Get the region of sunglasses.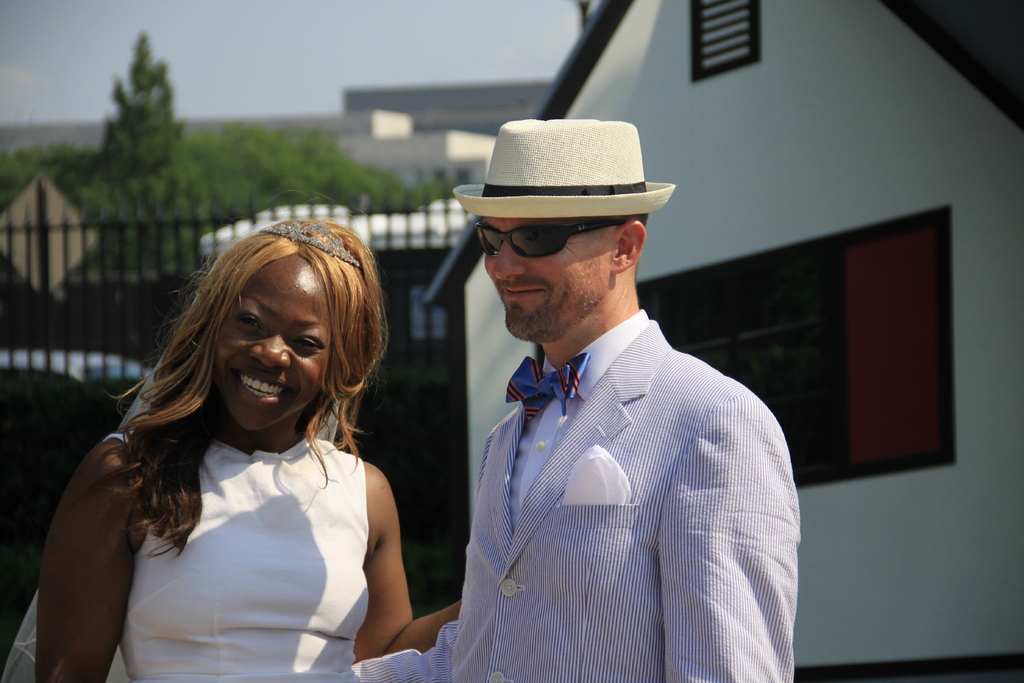
box(470, 212, 639, 266).
